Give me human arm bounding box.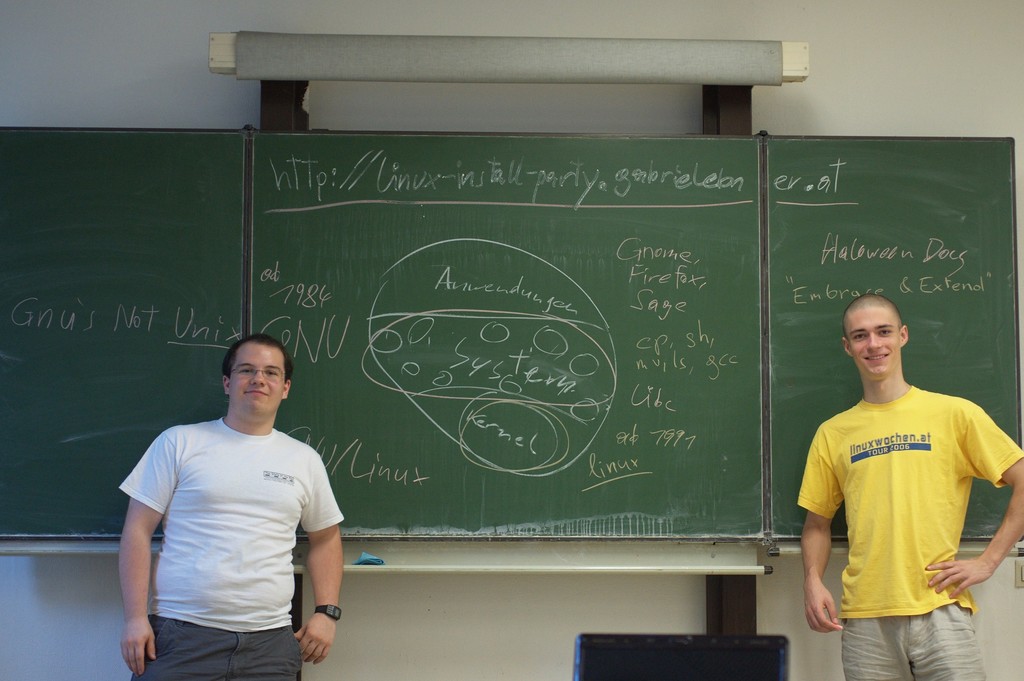
116 429 166 673.
